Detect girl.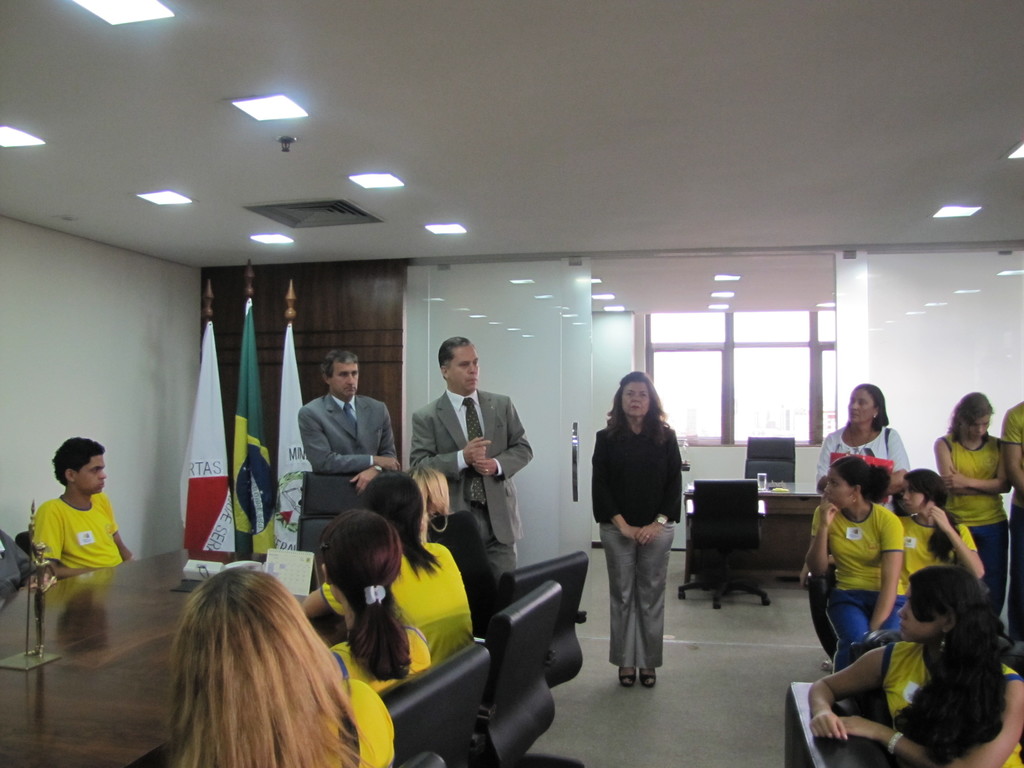
Detected at Rect(934, 389, 1013, 634).
